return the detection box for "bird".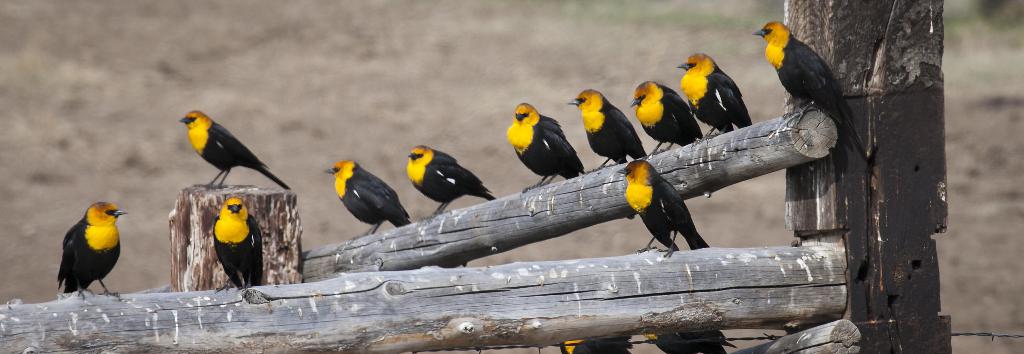
680,51,750,143.
